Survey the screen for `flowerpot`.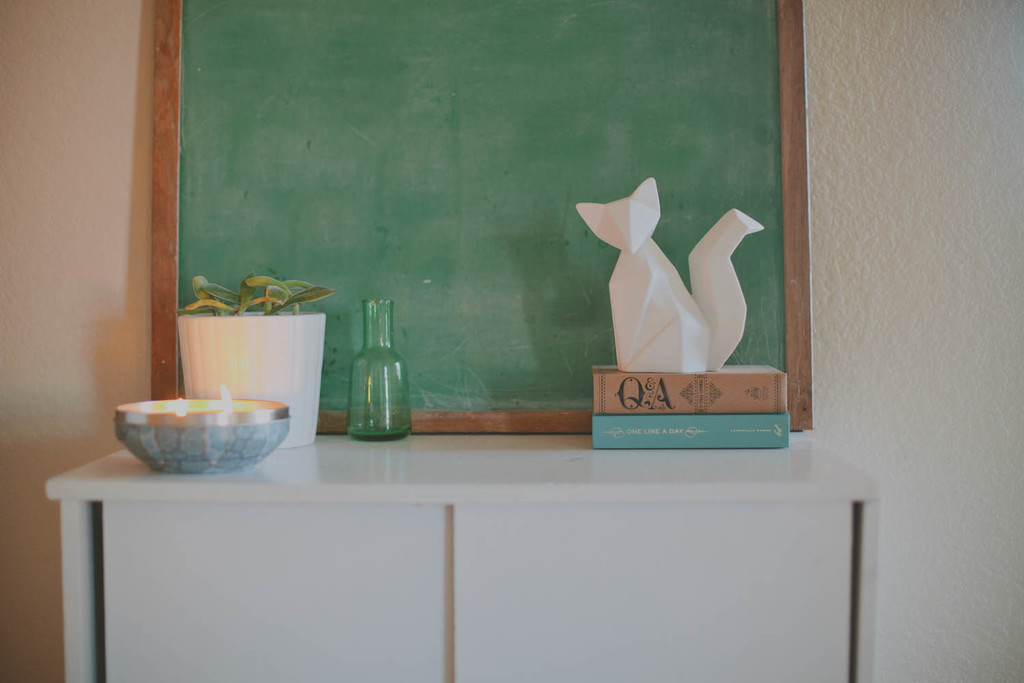
Survey found: <bbox>178, 310, 324, 449</bbox>.
